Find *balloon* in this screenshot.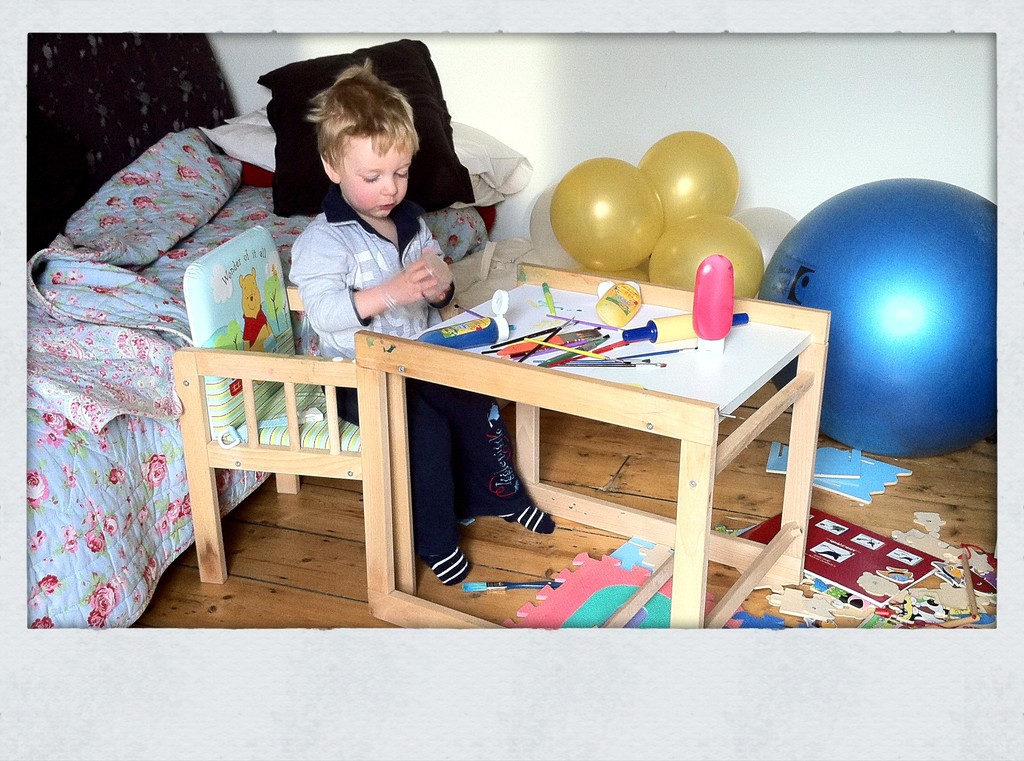
The bounding box for *balloon* is pyautogui.locateOnScreen(551, 158, 664, 271).
